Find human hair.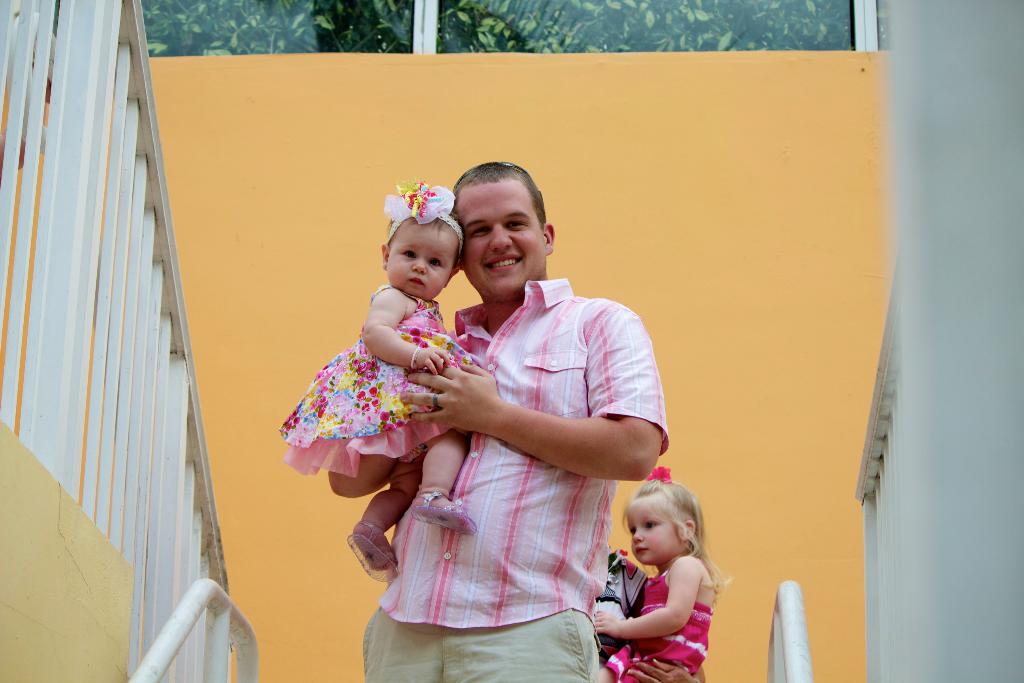
region(451, 161, 548, 233).
